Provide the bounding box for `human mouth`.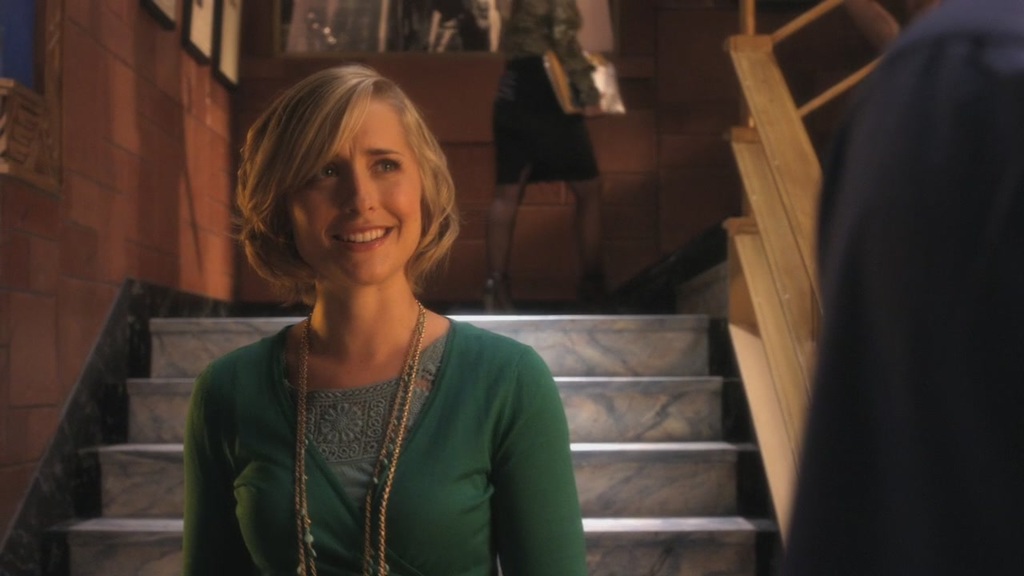
select_region(334, 223, 394, 246).
